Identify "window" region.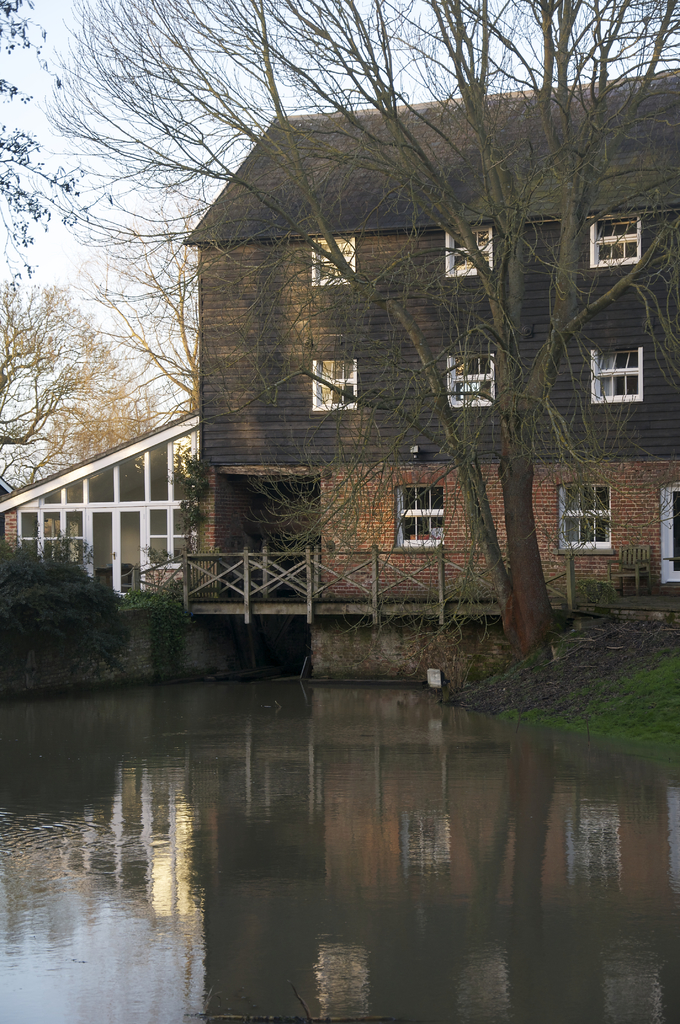
Region: <box>656,483,679,585</box>.
